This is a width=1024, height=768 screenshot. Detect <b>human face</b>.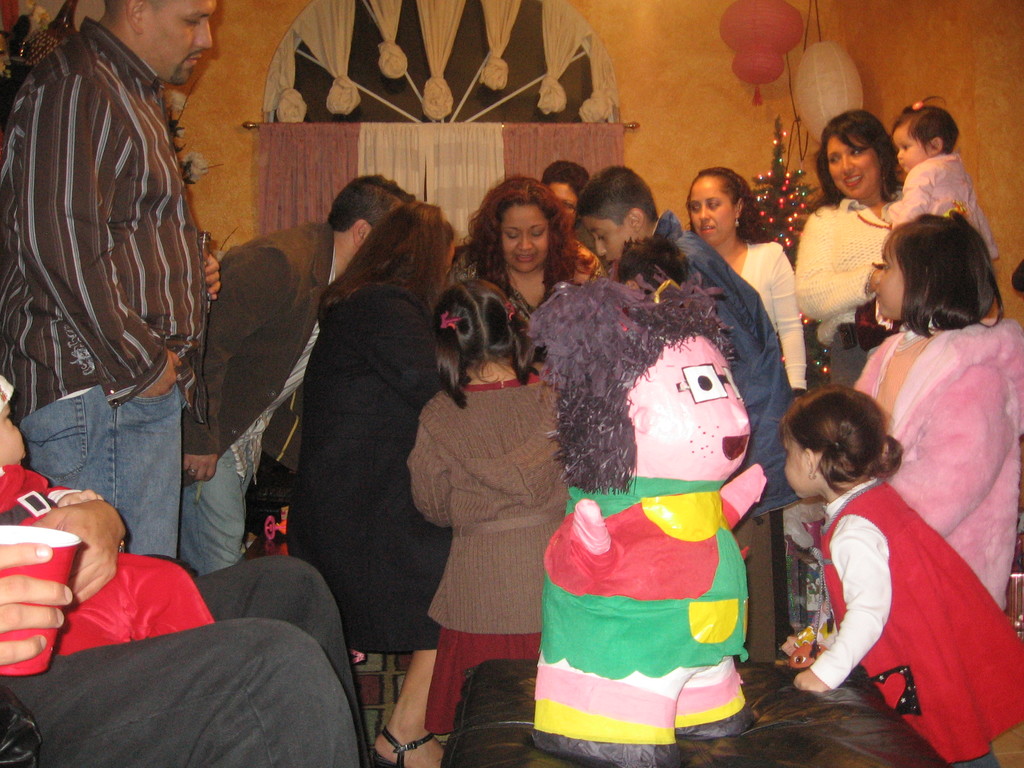
[left=828, top=136, right=880, bottom=200].
